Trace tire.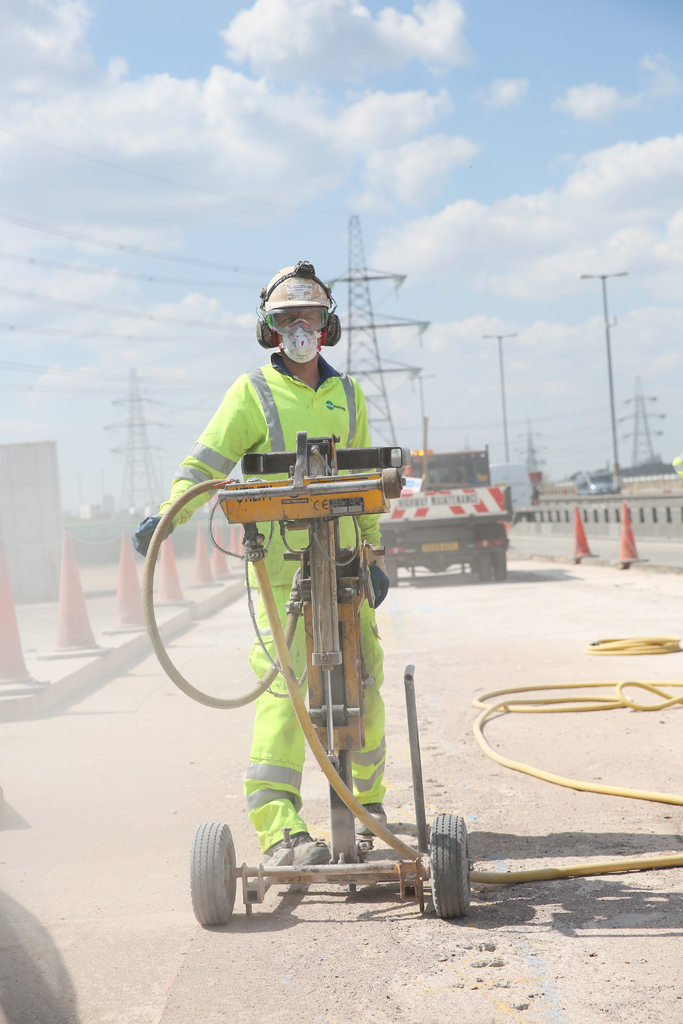
Traced to crop(388, 561, 399, 586).
